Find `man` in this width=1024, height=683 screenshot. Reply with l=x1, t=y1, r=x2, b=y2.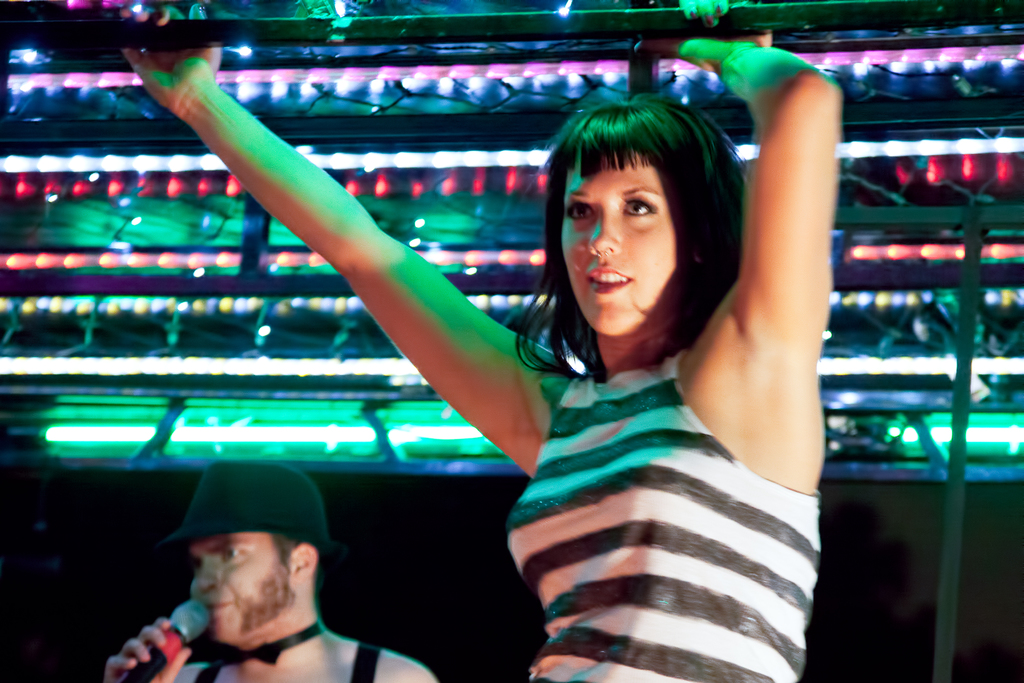
l=104, t=477, r=408, b=682.
